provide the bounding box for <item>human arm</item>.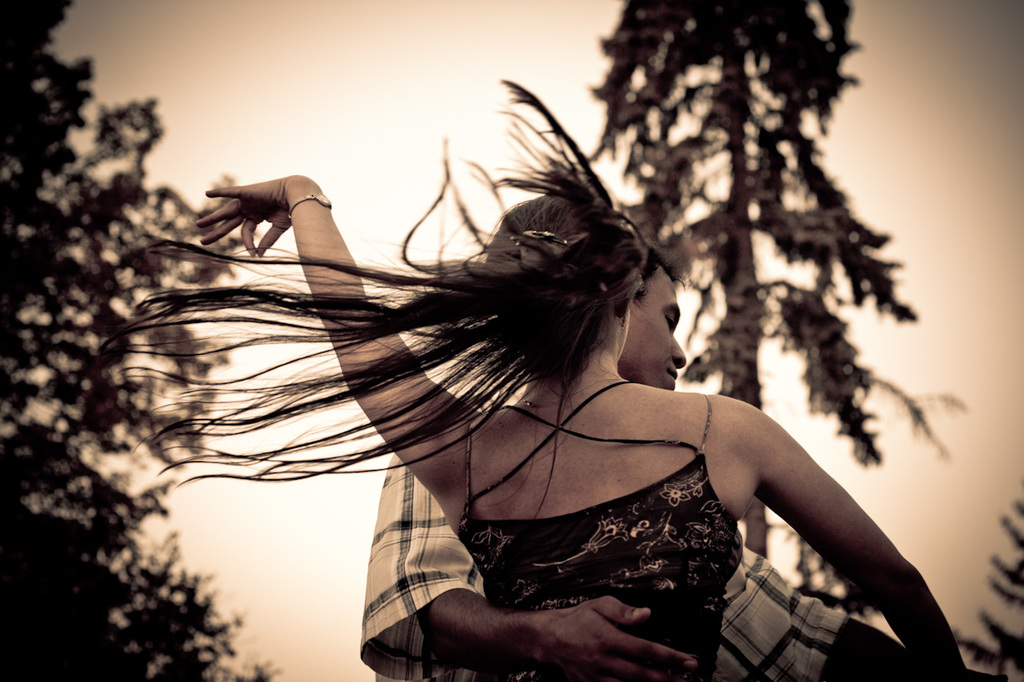
195, 175, 470, 496.
